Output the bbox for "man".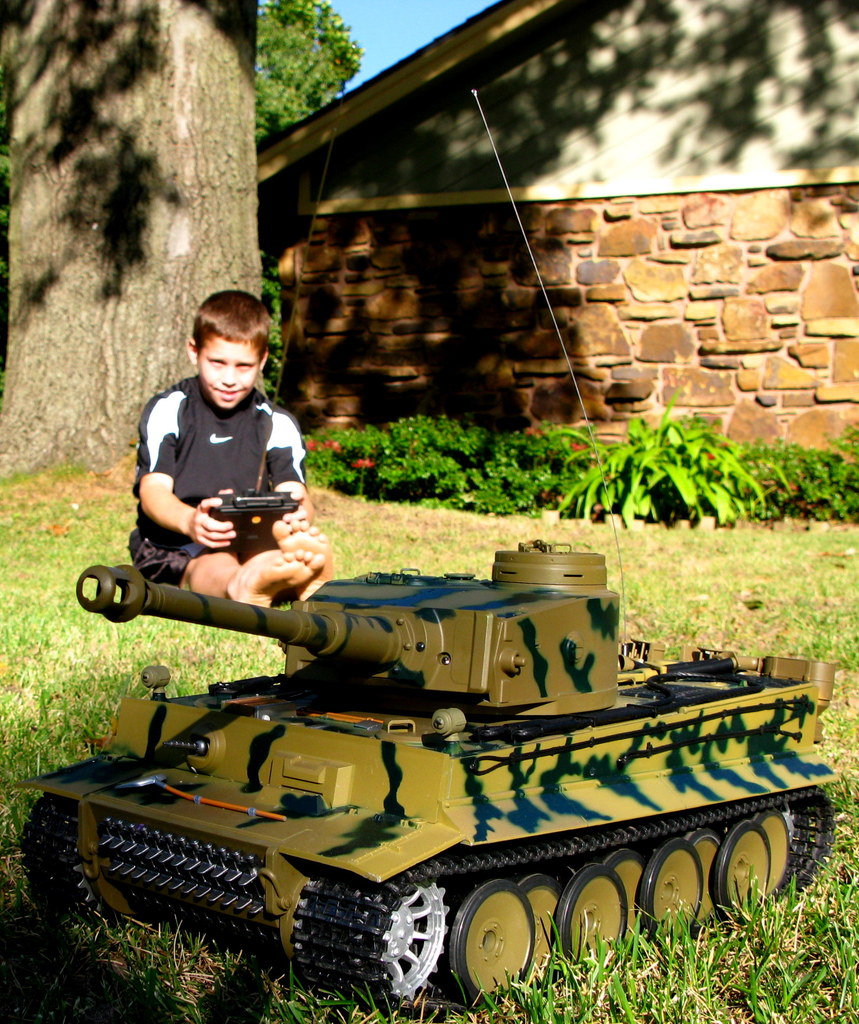
(70,284,421,656).
